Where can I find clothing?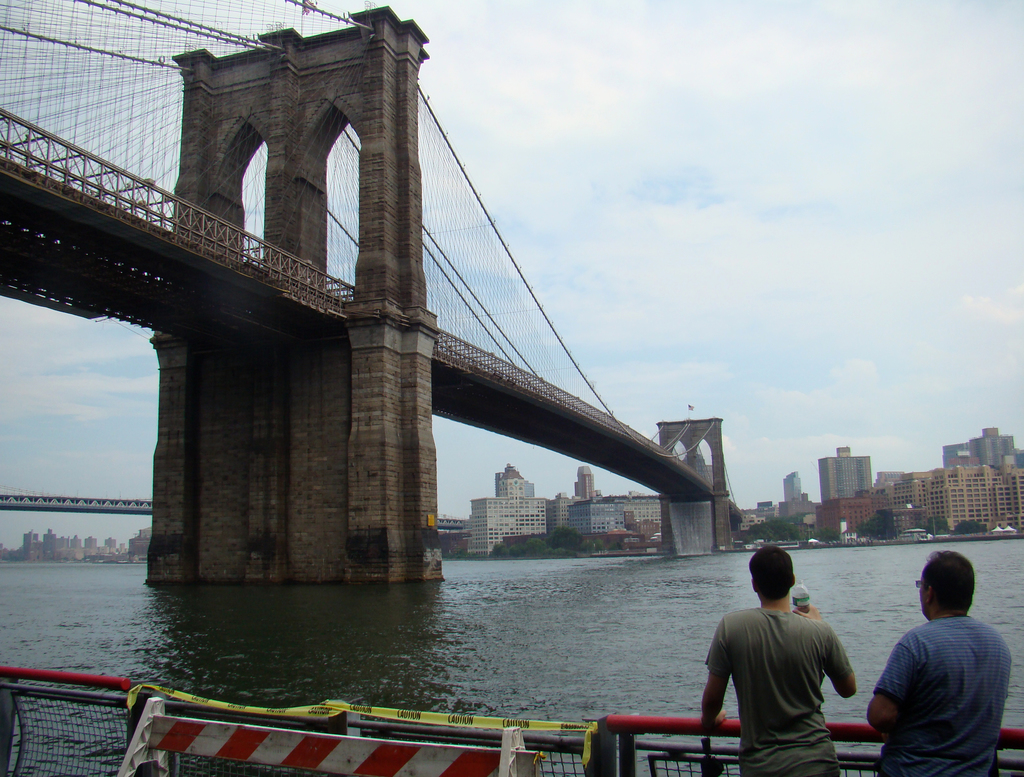
You can find it at (712, 603, 881, 756).
